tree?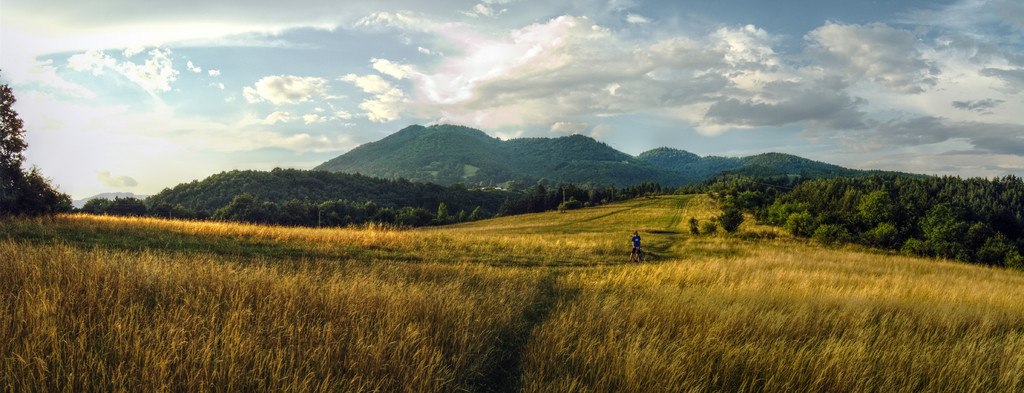
detection(3, 118, 81, 241)
